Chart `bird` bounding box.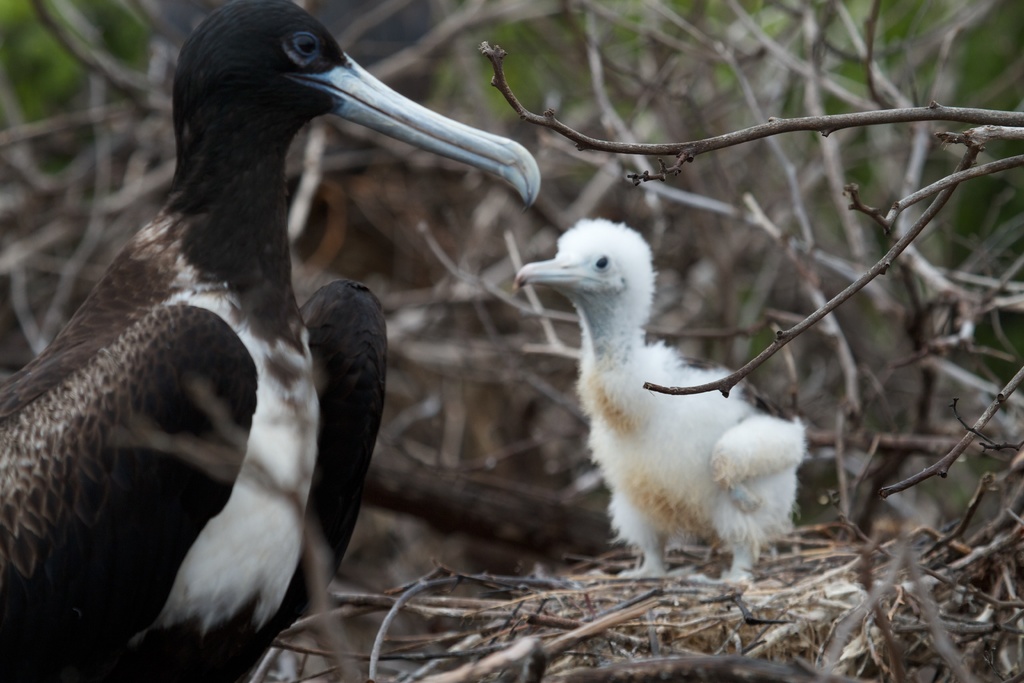
Charted: bbox(514, 216, 810, 582).
